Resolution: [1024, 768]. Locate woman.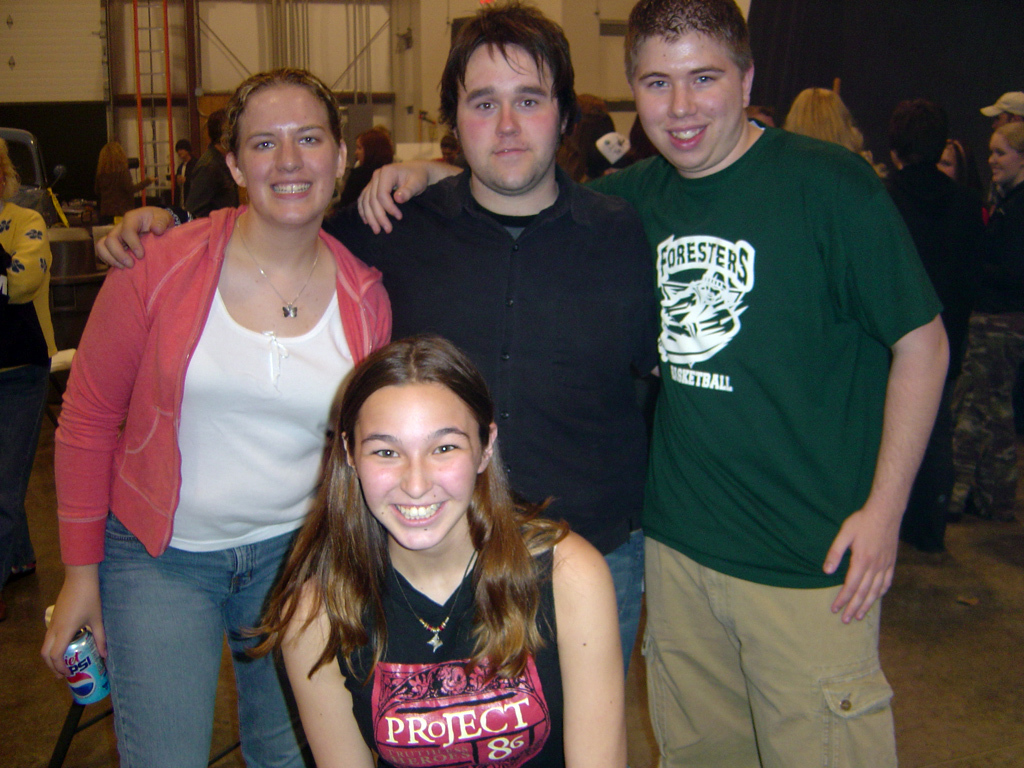
region(783, 88, 865, 158).
